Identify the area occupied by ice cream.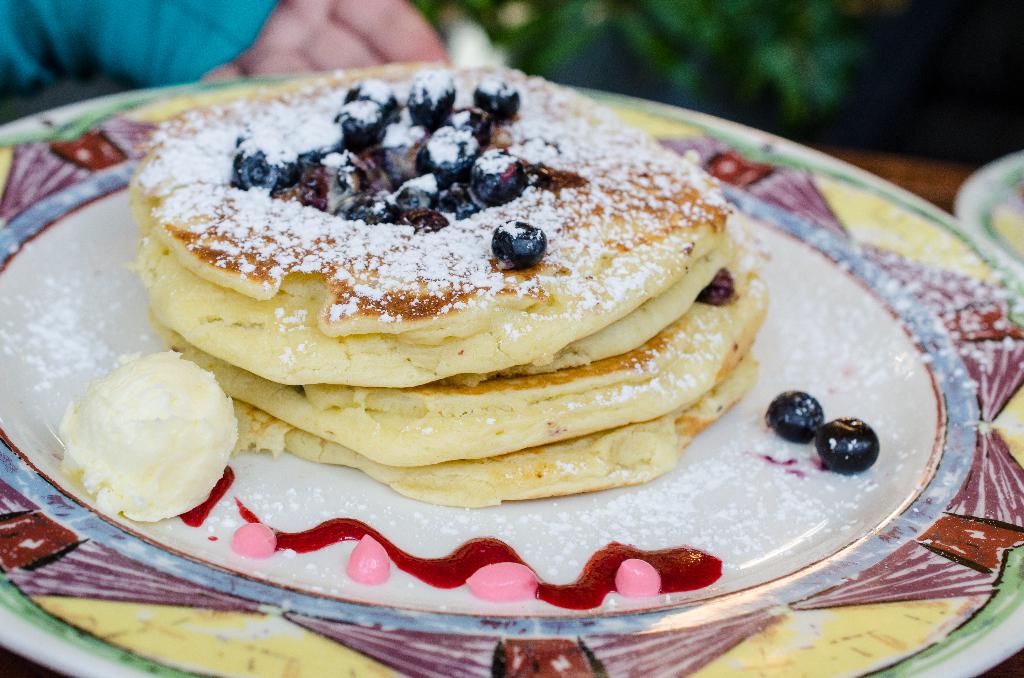
Area: region(40, 341, 244, 534).
